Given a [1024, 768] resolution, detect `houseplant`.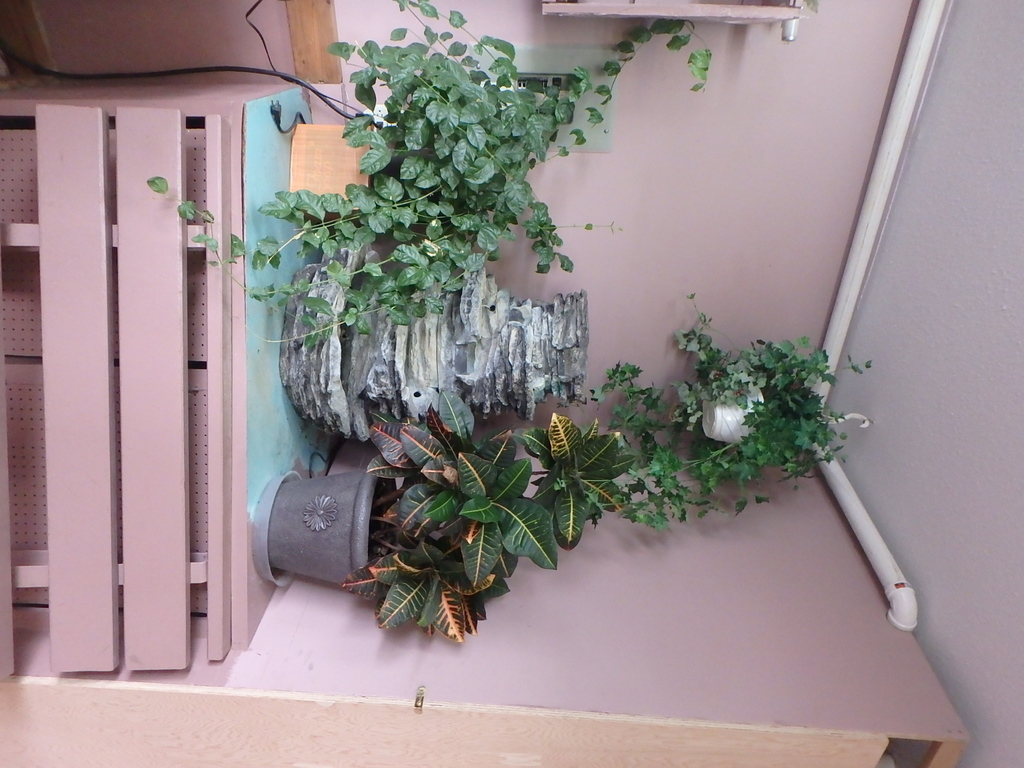
left=255, top=404, right=639, bottom=646.
